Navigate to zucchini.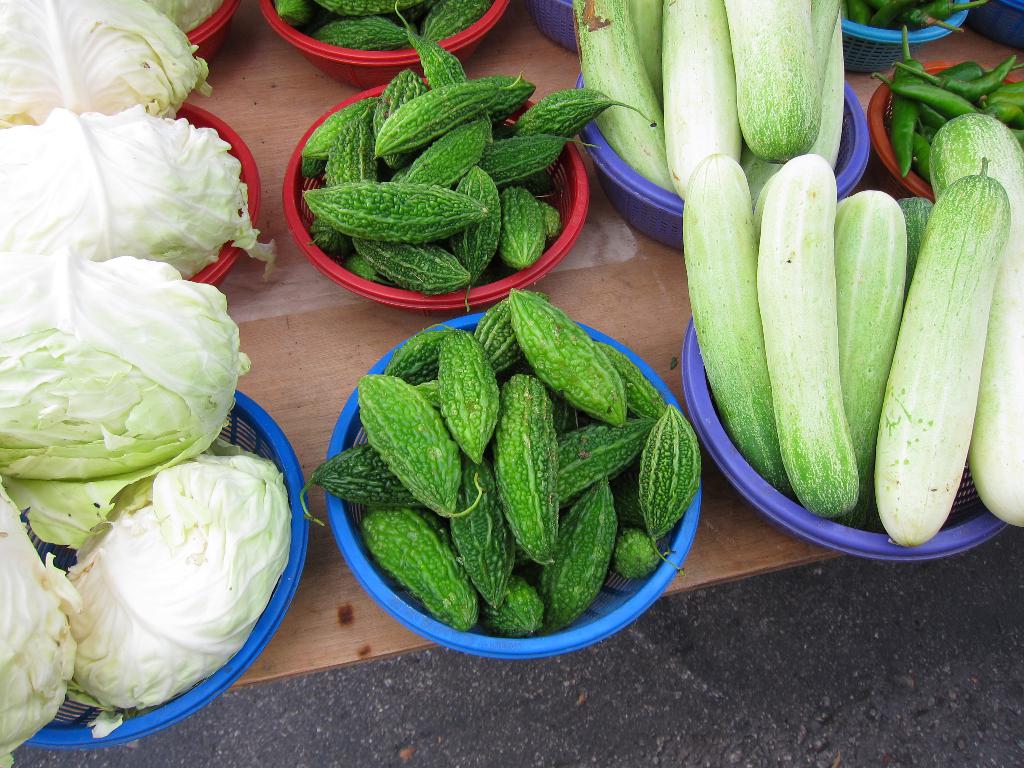
Navigation target: bbox=[719, 0, 817, 170].
